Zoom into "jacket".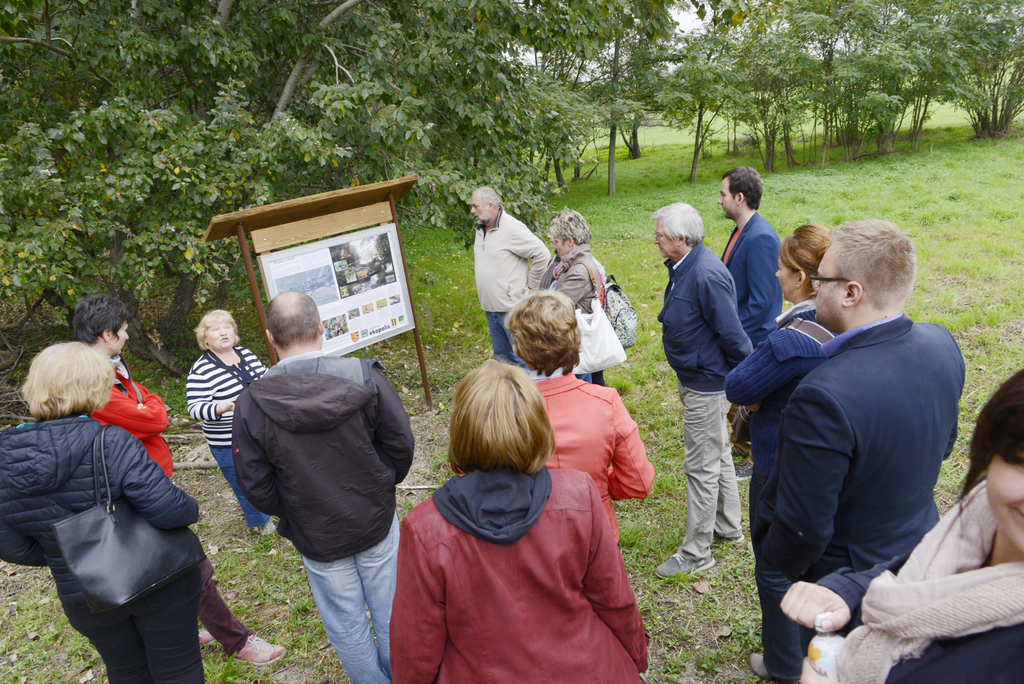
Zoom target: detection(527, 368, 655, 546).
